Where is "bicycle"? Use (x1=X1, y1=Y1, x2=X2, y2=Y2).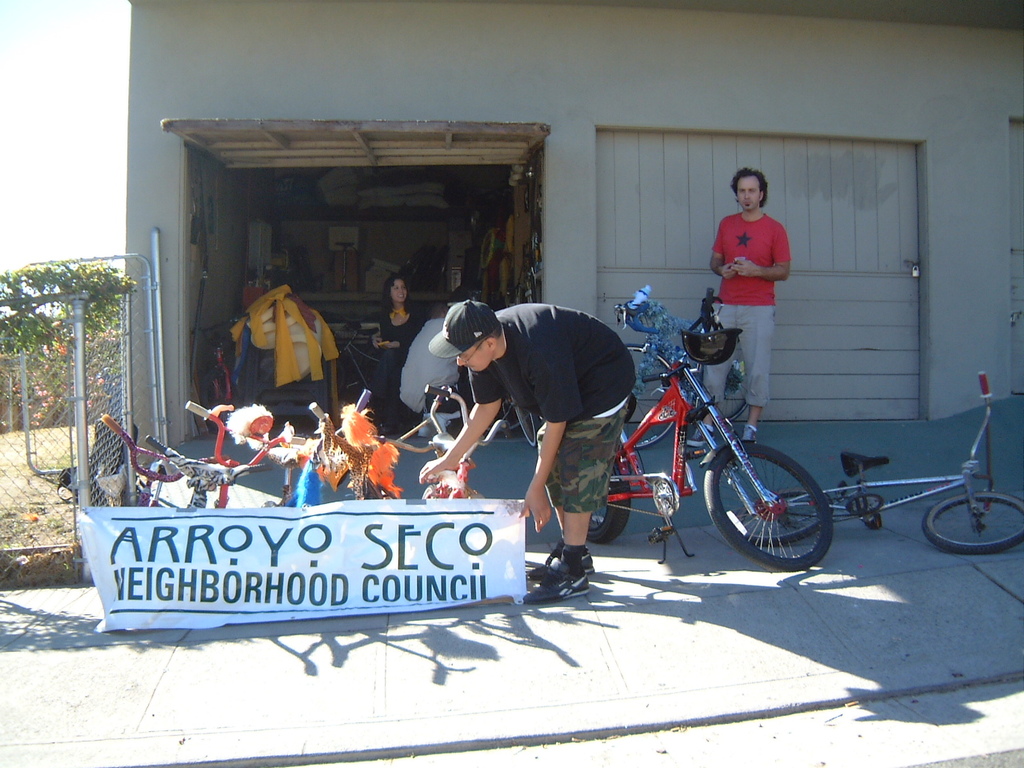
(x1=96, y1=412, x2=228, y2=510).
